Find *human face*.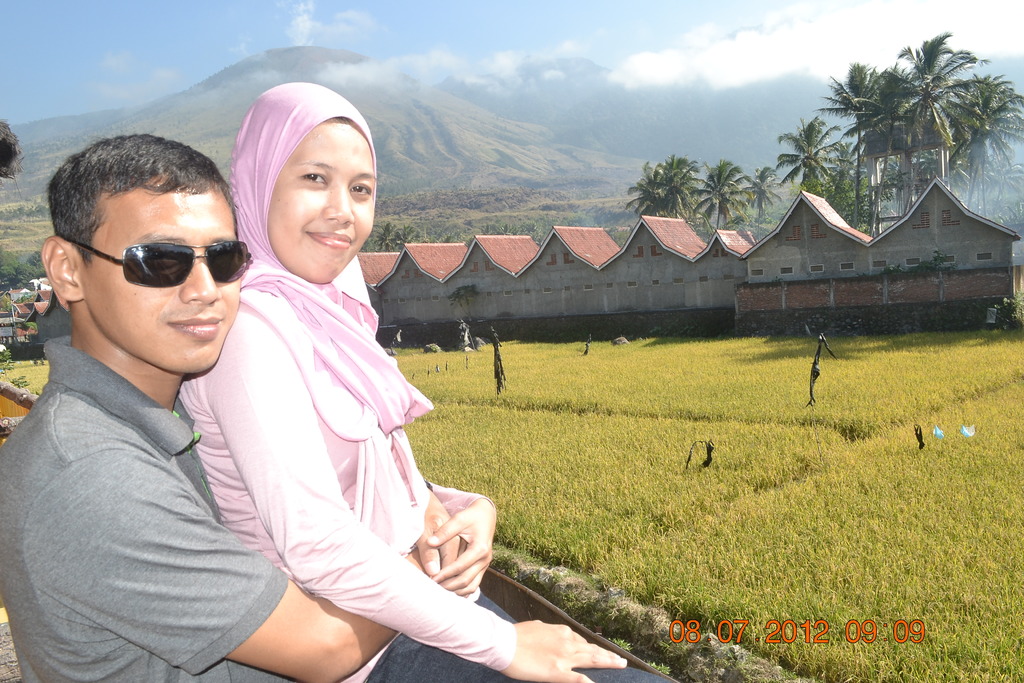
rect(80, 197, 241, 378).
